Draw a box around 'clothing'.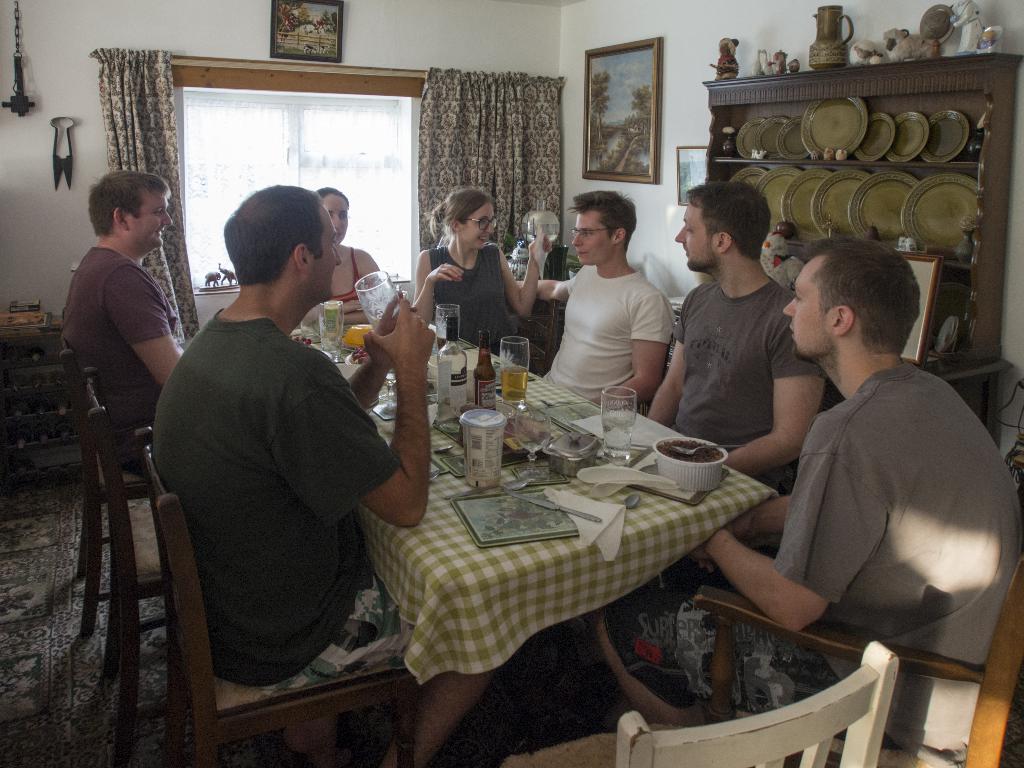
detection(314, 253, 362, 323).
